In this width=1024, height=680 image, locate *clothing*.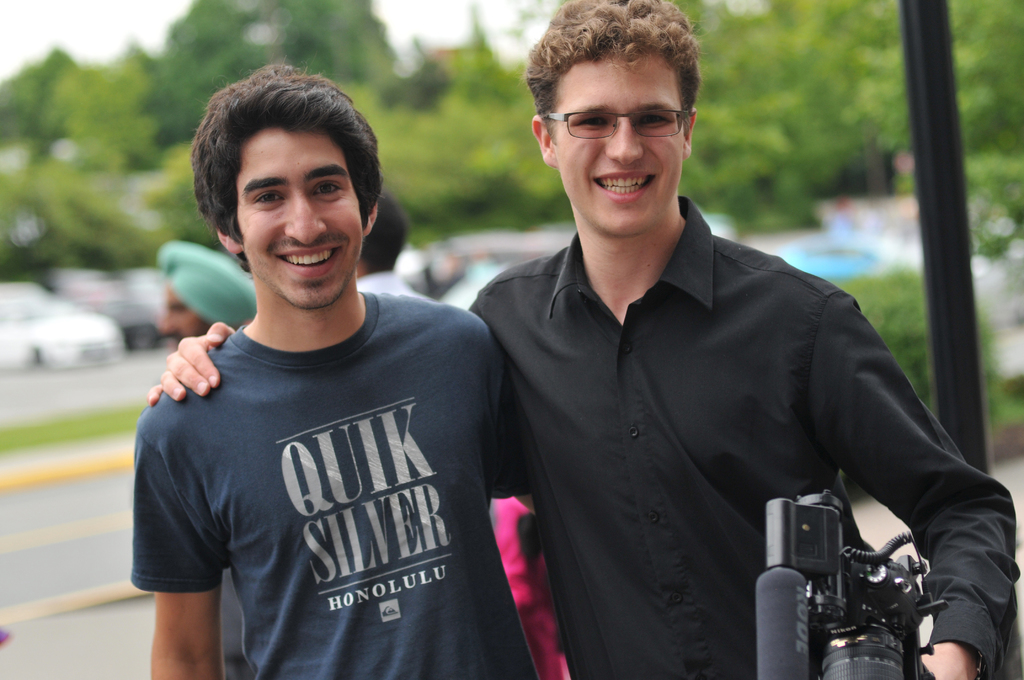
Bounding box: {"x1": 127, "y1": 285, "x2": 580, "y2": 679}.
